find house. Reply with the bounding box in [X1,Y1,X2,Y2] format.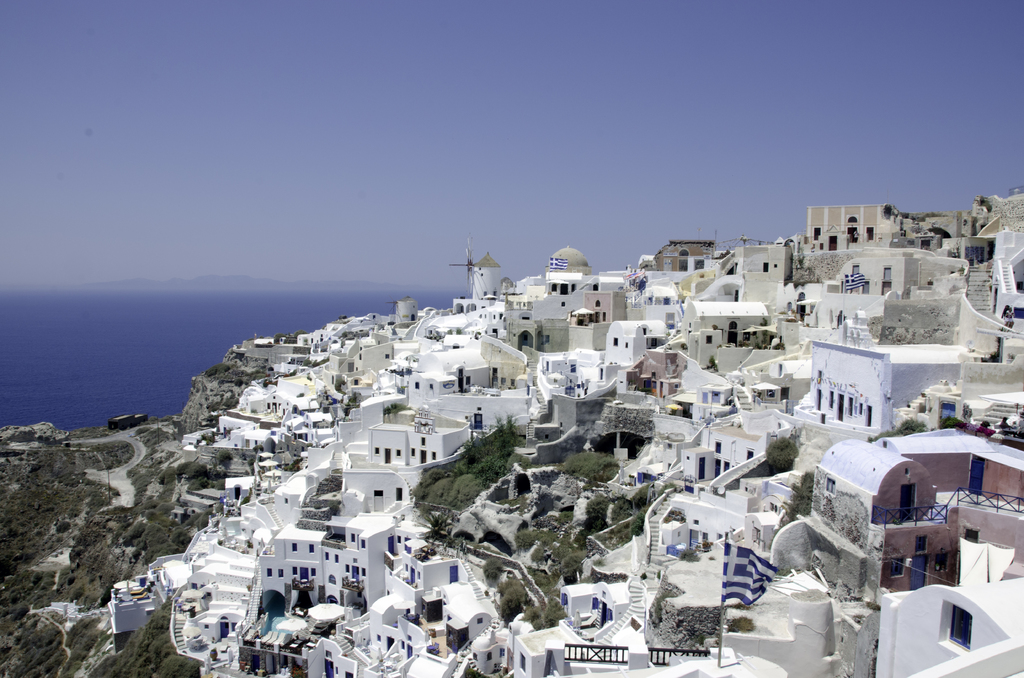
[389,296,419,322].
